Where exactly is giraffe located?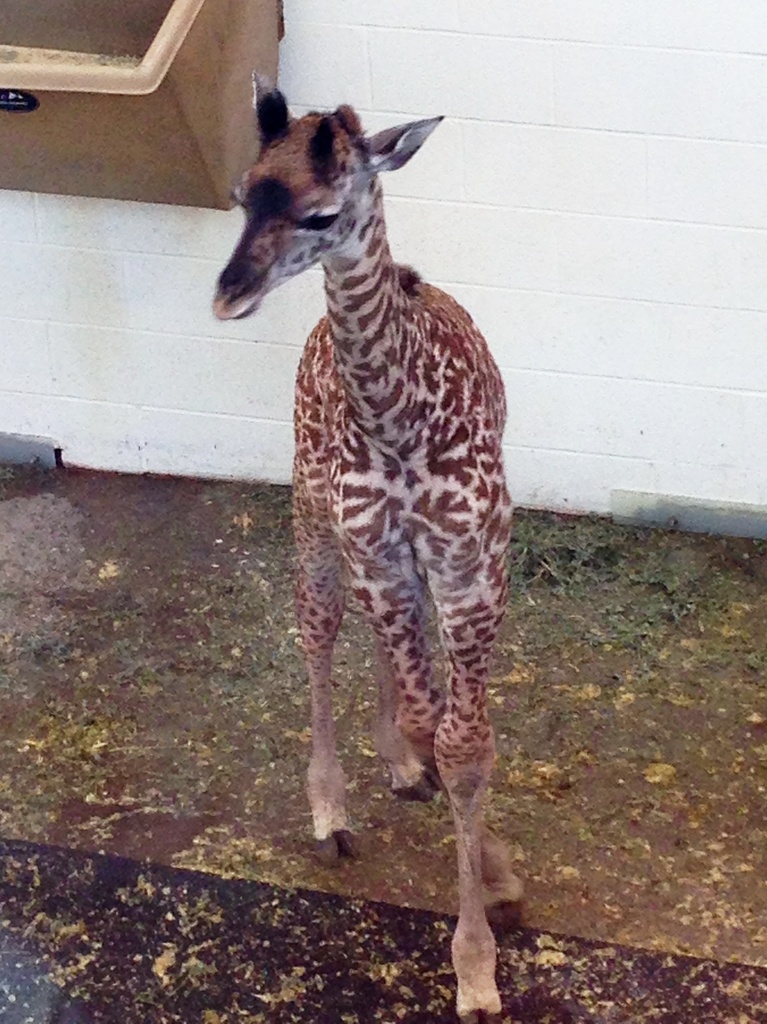
Its bounding box is locate(203, 65, 513, 1022).
